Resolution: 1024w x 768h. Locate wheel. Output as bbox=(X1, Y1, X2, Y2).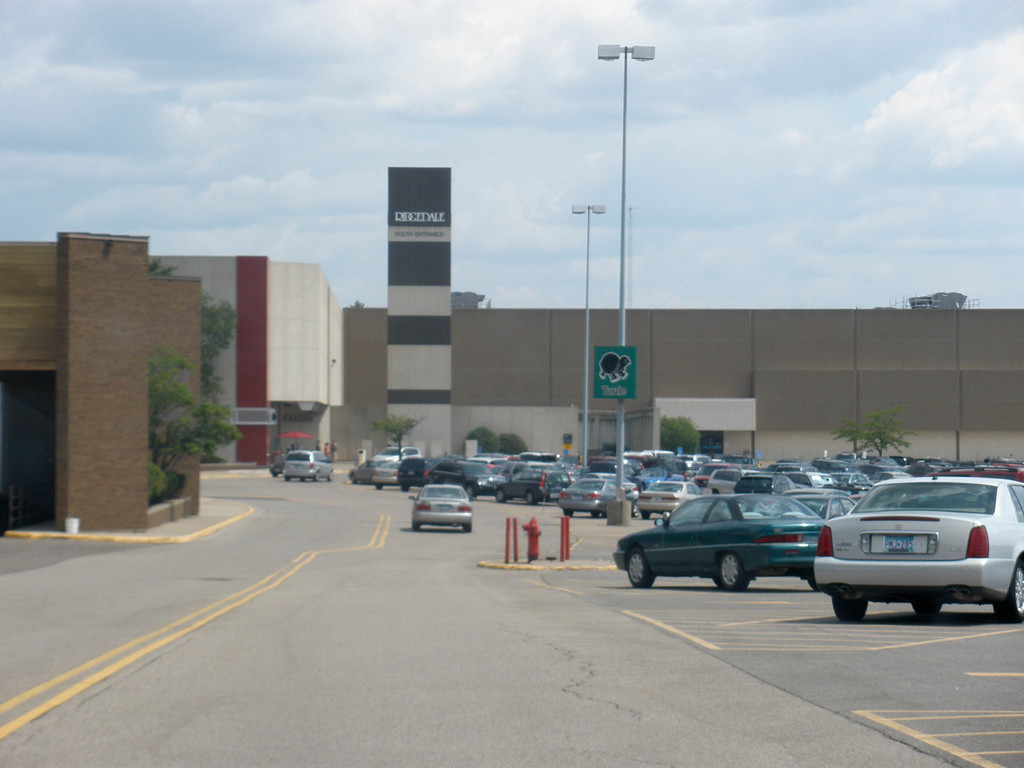
bbox=(328, 474, 335, 483).
